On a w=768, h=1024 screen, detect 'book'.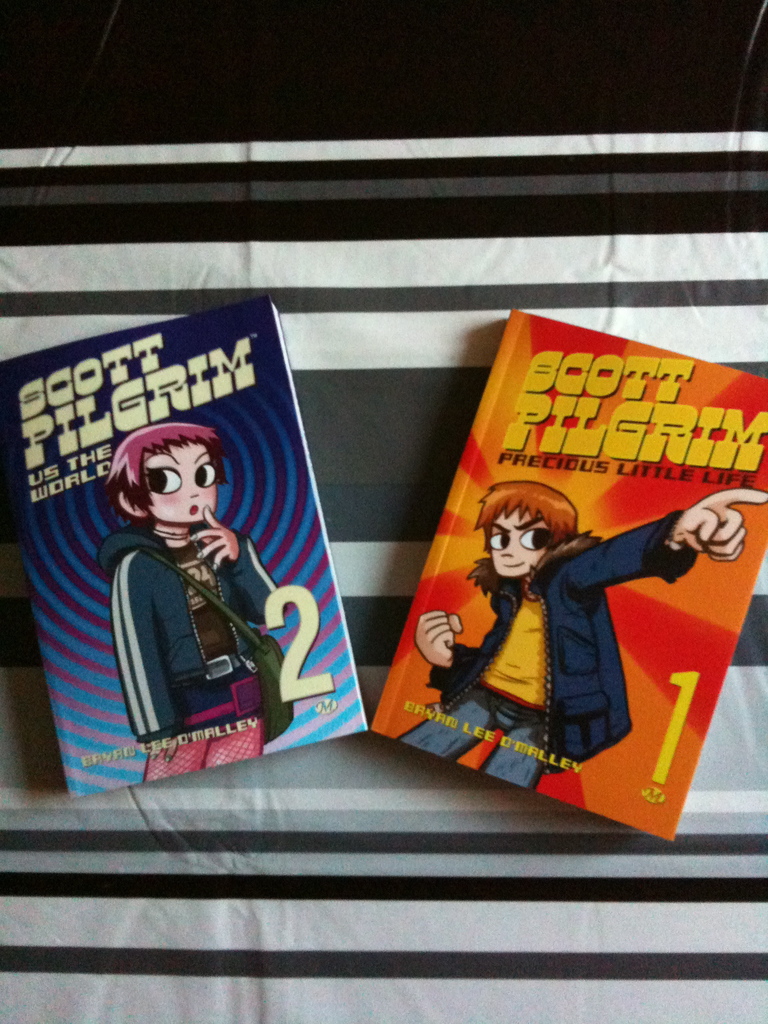
detection(0, 290, 367, 799).
